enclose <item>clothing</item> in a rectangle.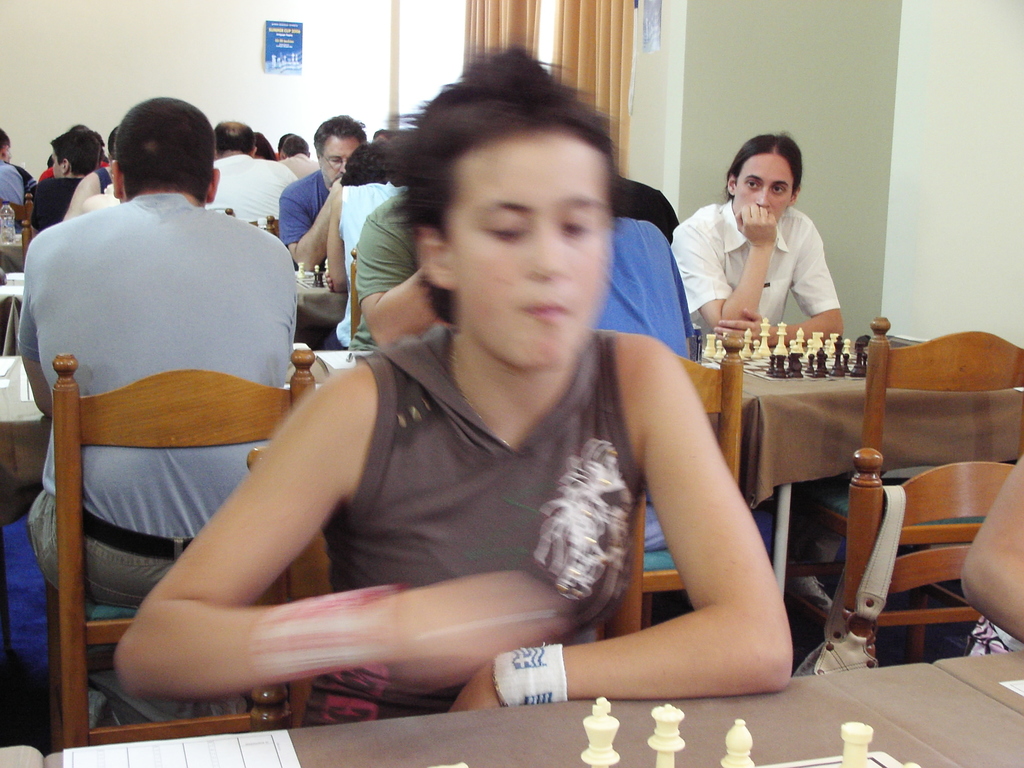
<box>92,163,110,186</box>.
